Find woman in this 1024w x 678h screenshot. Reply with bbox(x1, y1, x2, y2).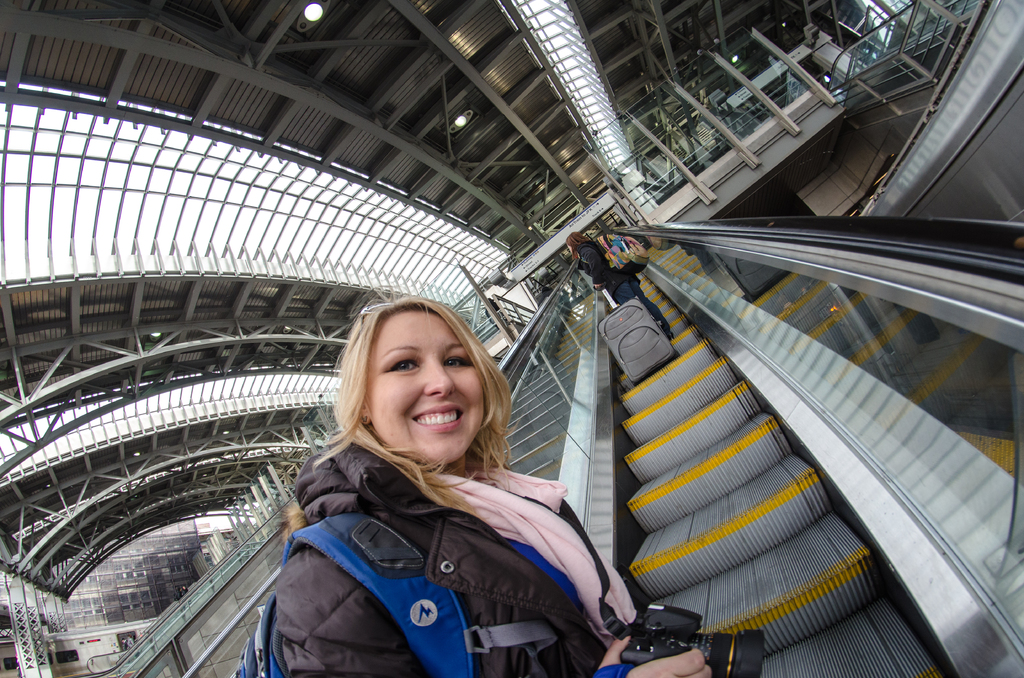
bbox(563, 223, 668, 341).
